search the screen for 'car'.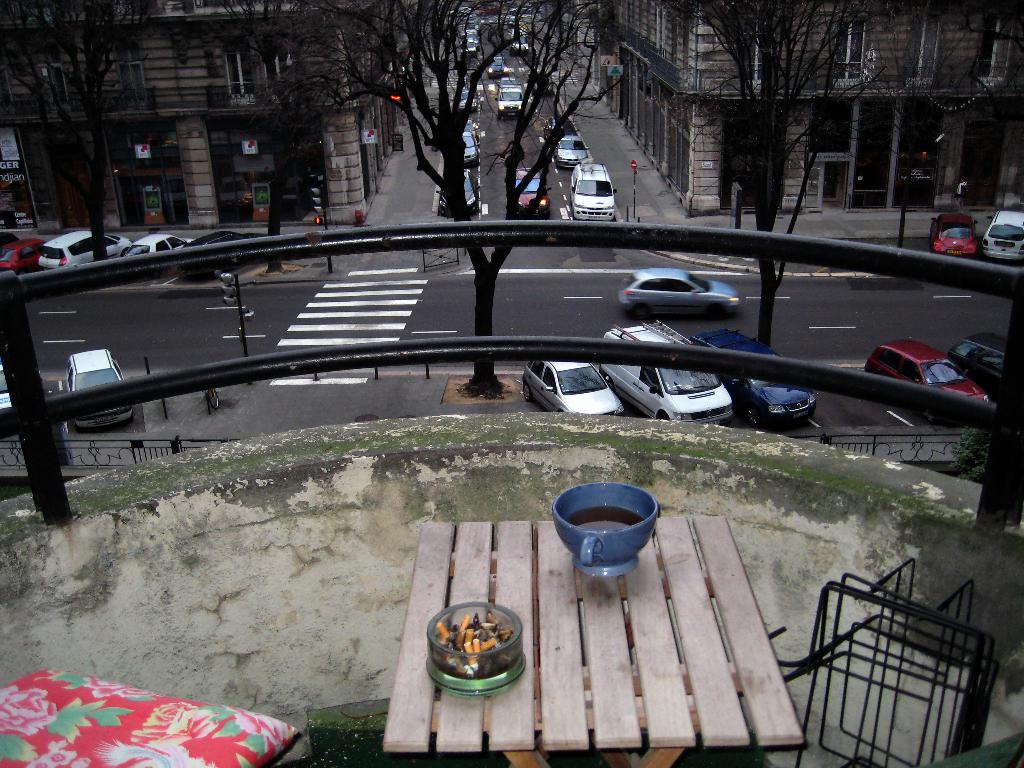
Found at [623, 268, 741, 316].
